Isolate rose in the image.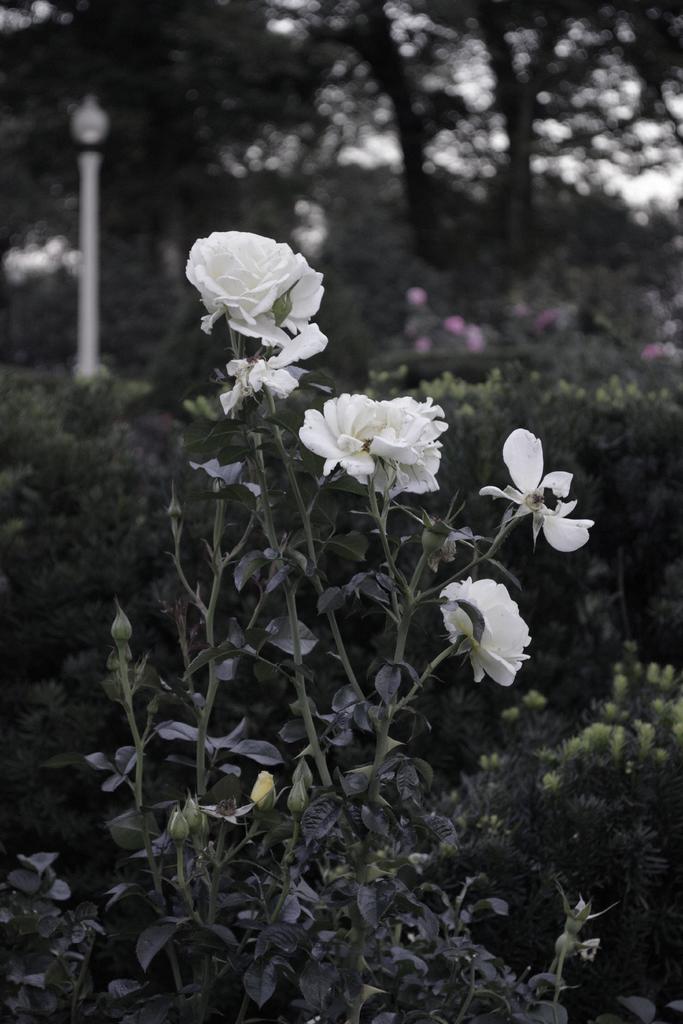
Isolated region: box(219, 319, 327, 414).
